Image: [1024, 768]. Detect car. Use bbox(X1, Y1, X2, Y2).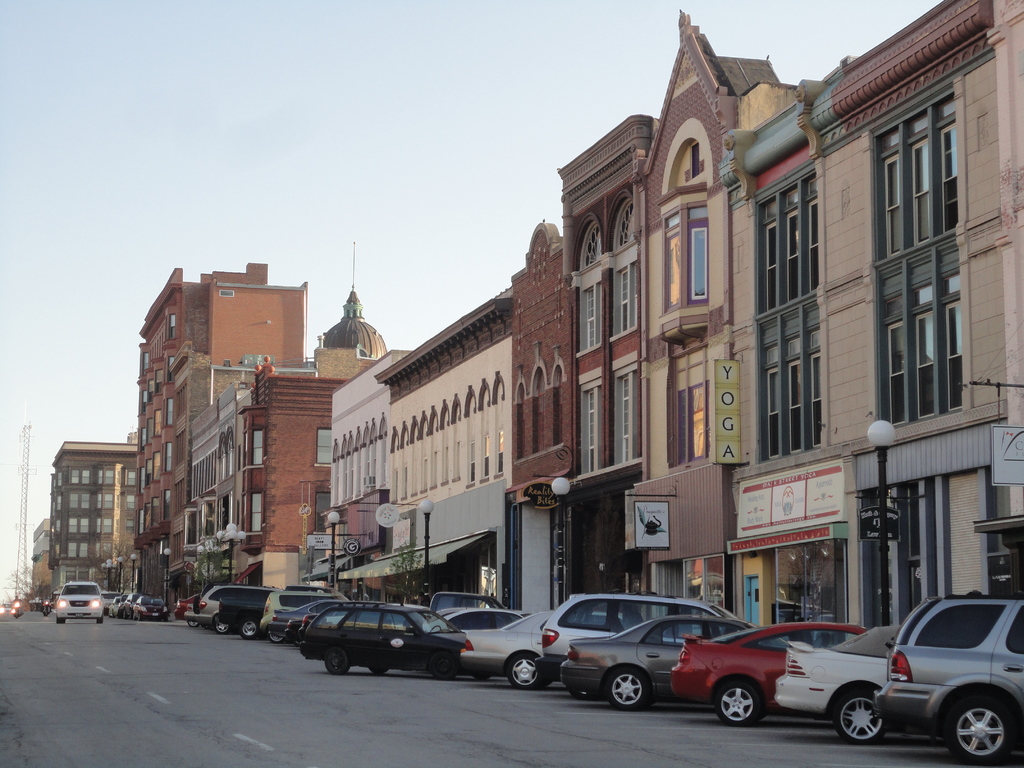
bbox(542, 586, 711, 705).
